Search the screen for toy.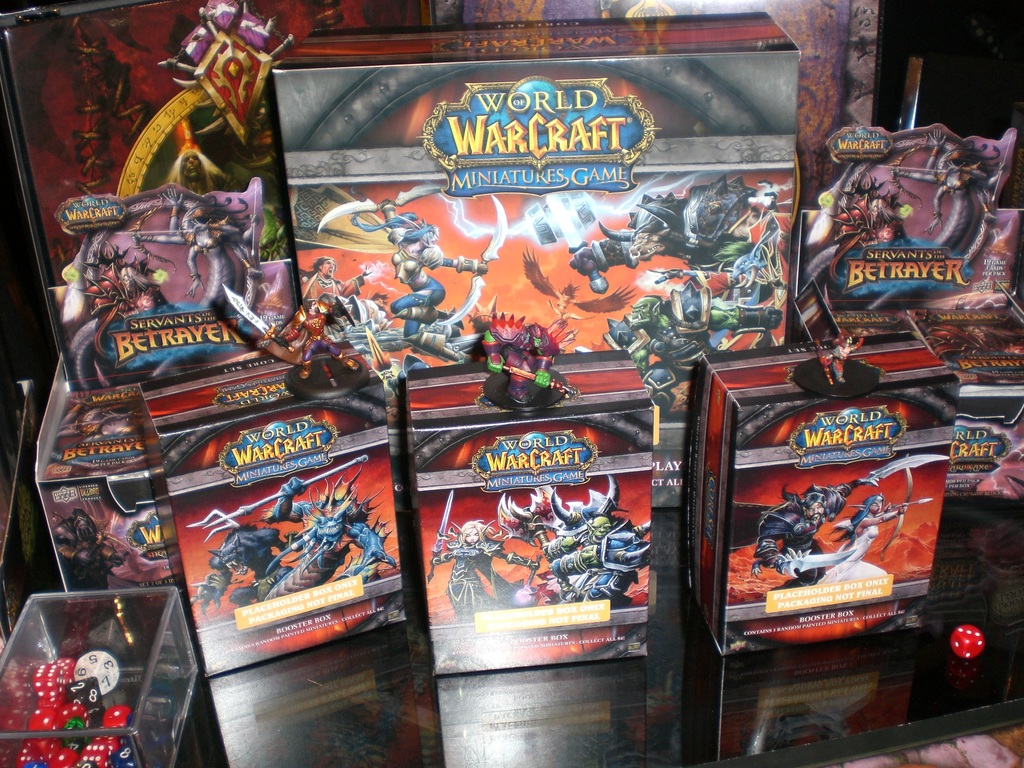
Found at 250/257/387/398.
